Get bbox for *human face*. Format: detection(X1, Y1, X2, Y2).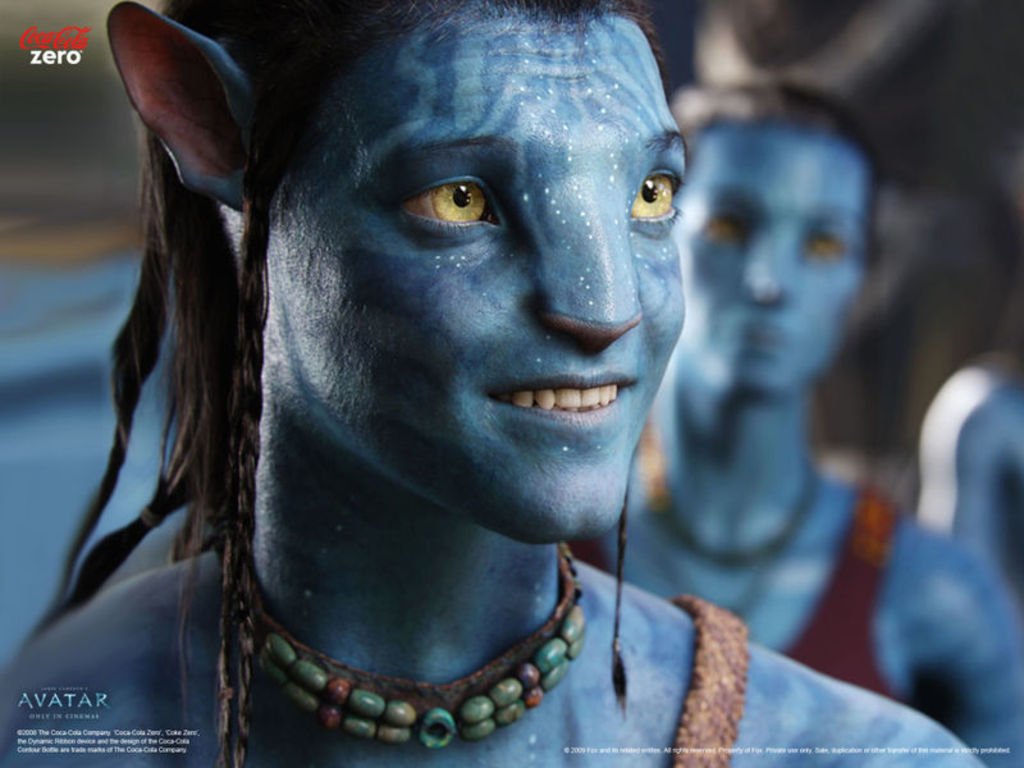
detection(677, 125, 872, 390).
